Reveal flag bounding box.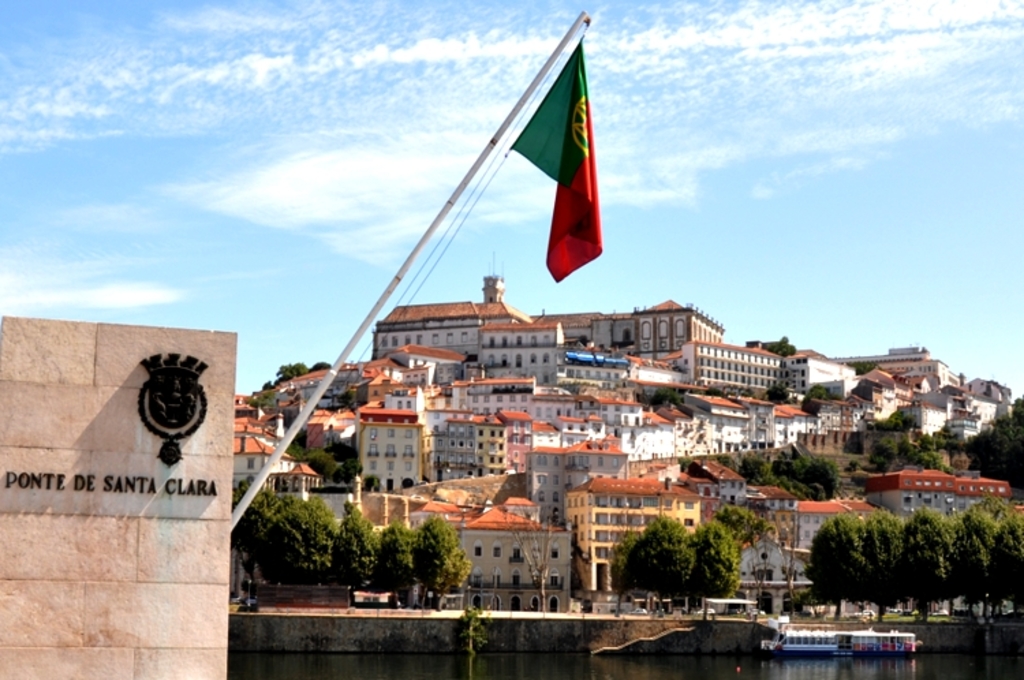
Revealed: [498, 37, 613, 283].
